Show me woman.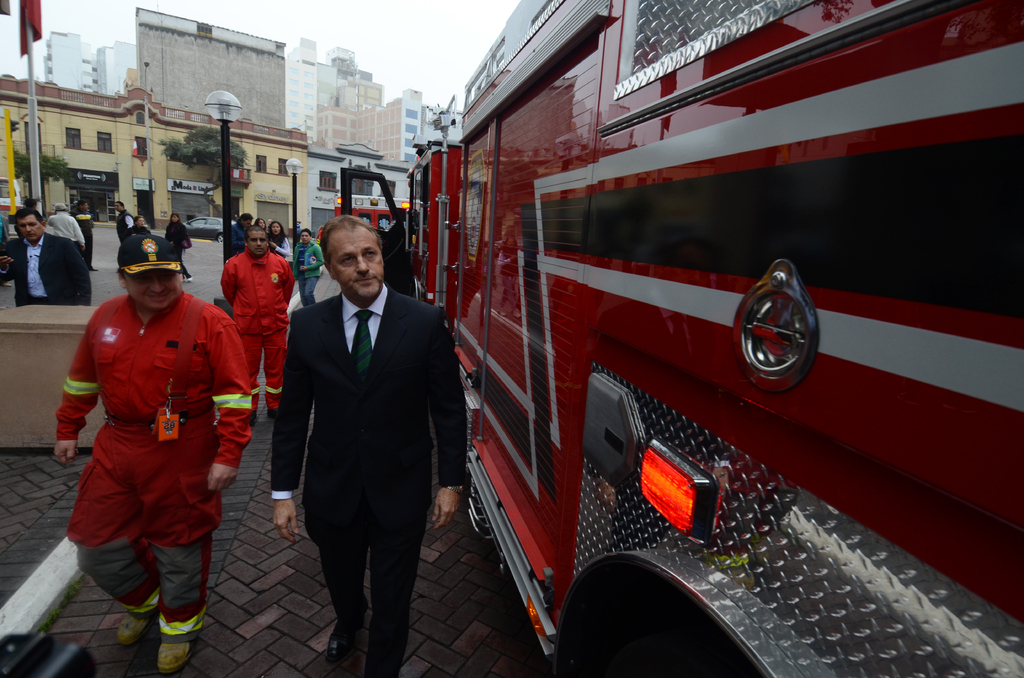
woman is here: box=[163, 214, 195, 282].
